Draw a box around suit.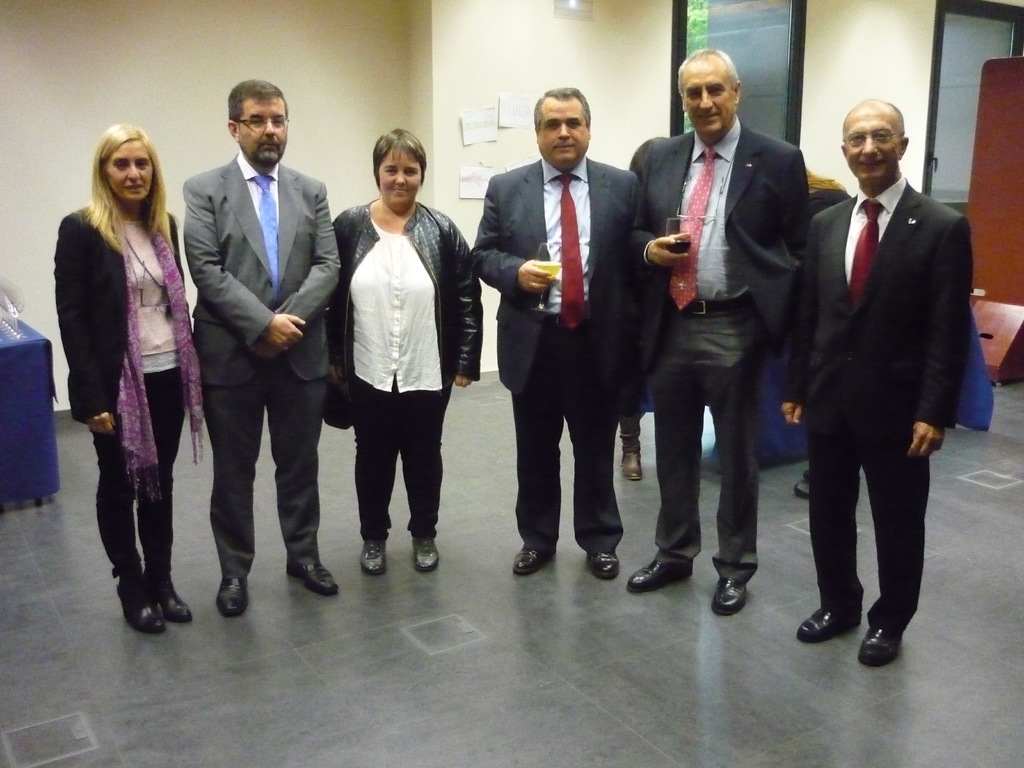
l=469, t=152, r=638, b=547.
